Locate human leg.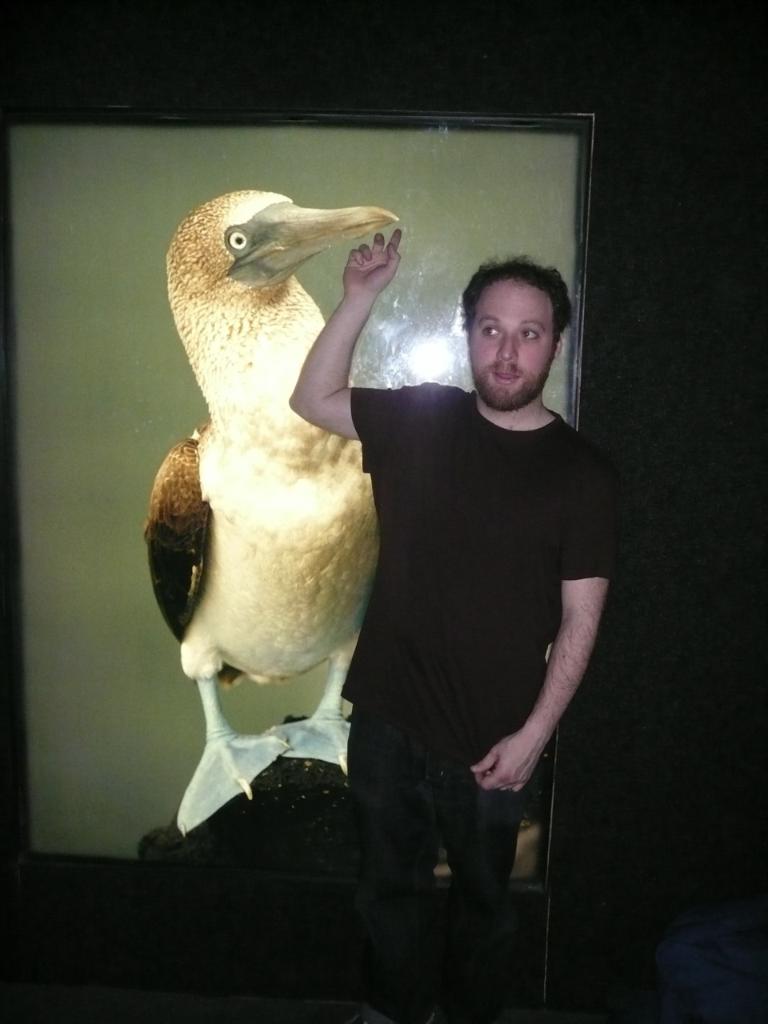
Bounding box: crop(439, 739, 508, 1014).
